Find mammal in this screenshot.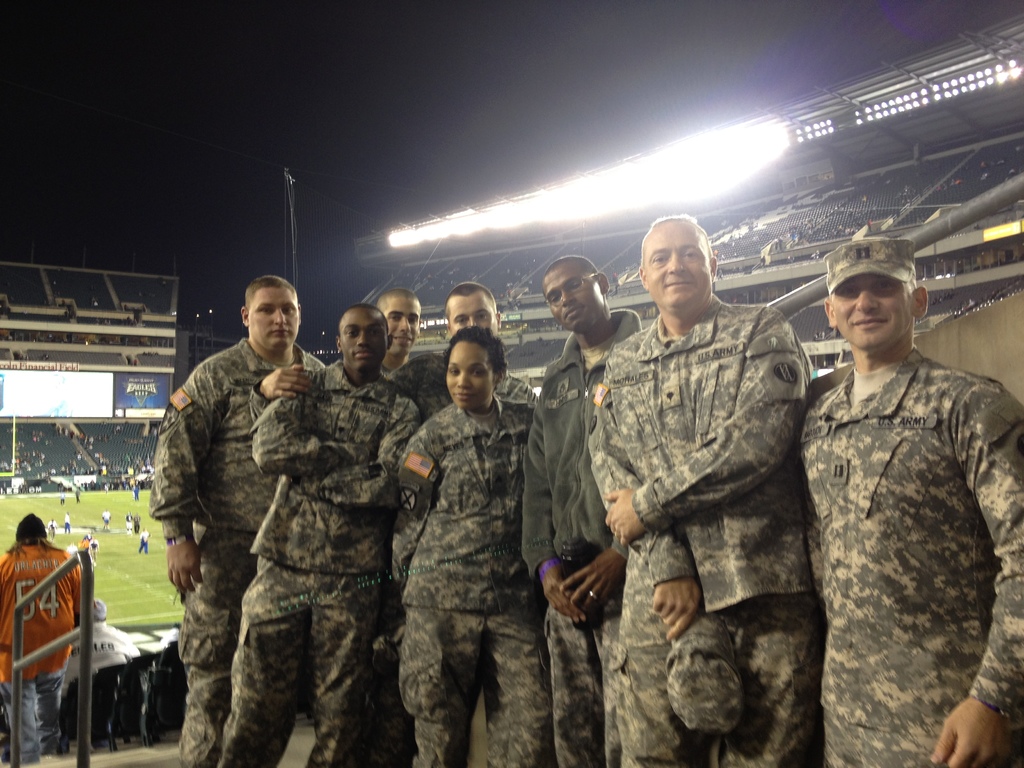
The bounding box for mammal is Rect(66, 542, 82, 559).
